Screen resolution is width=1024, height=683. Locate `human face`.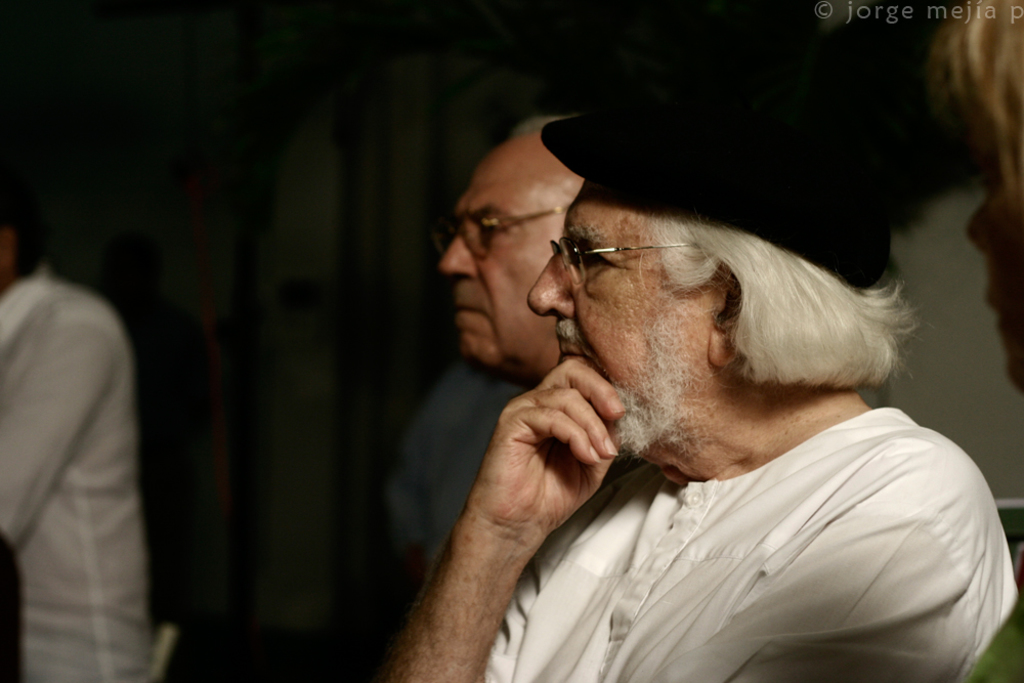
locate(527, 191, 717, 453).
